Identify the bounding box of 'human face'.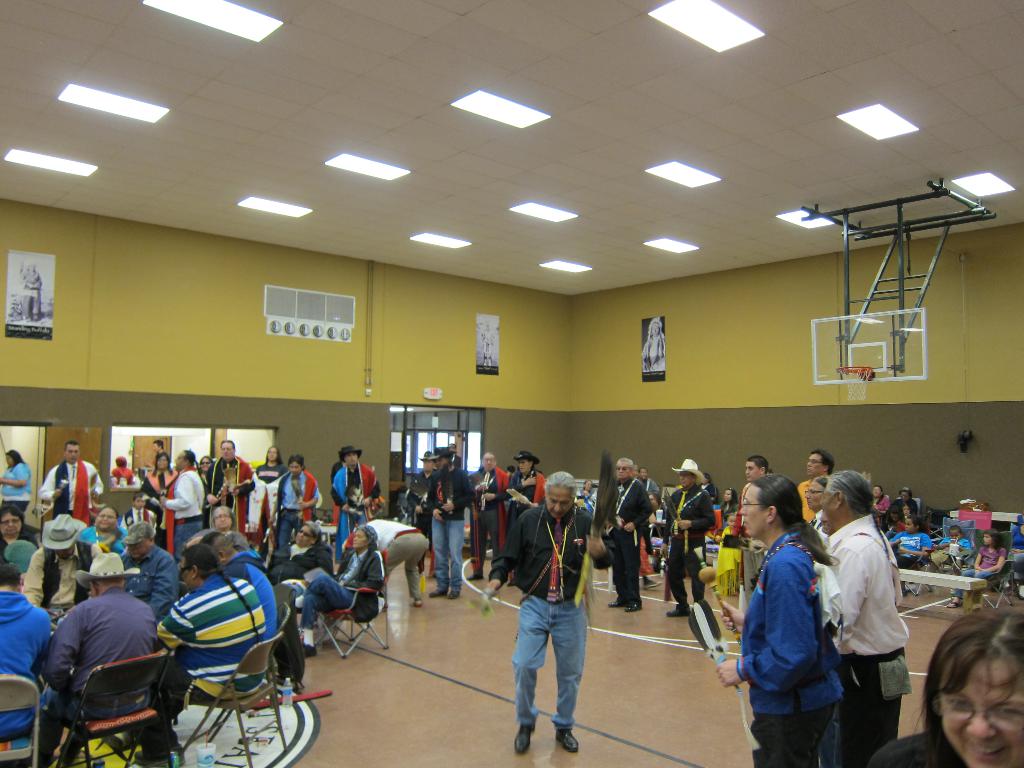
902, 504, 911, 514.
